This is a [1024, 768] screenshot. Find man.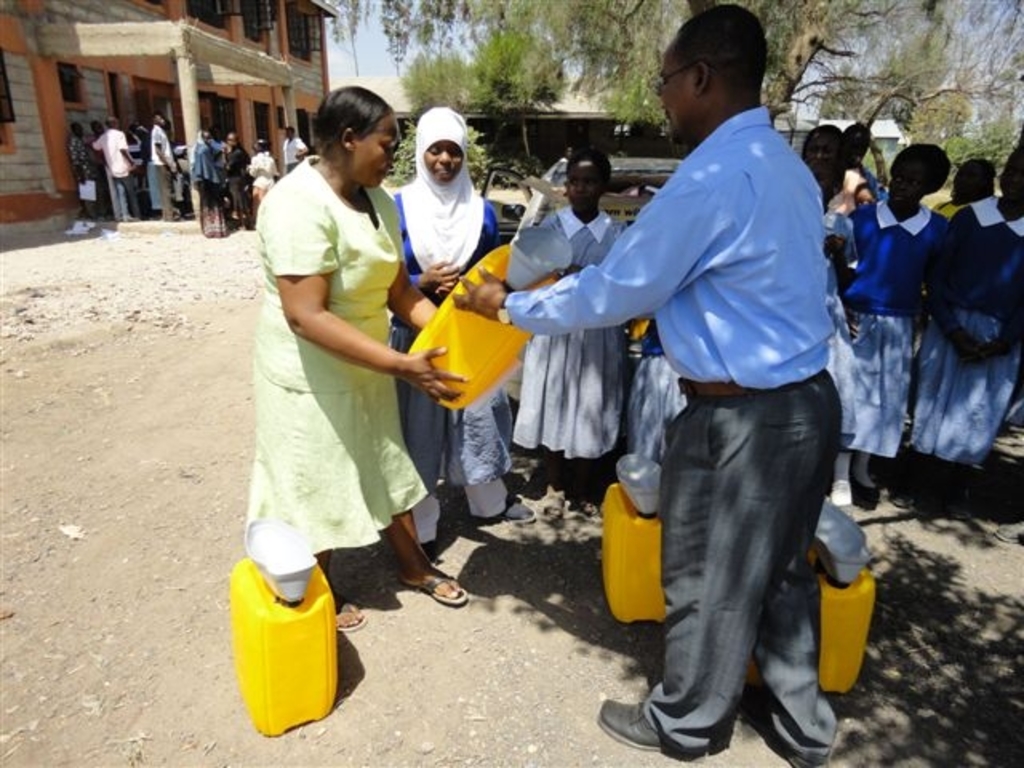
Bounding box: pyautogui.locateOnScreen(88, 120, 149, 218).
